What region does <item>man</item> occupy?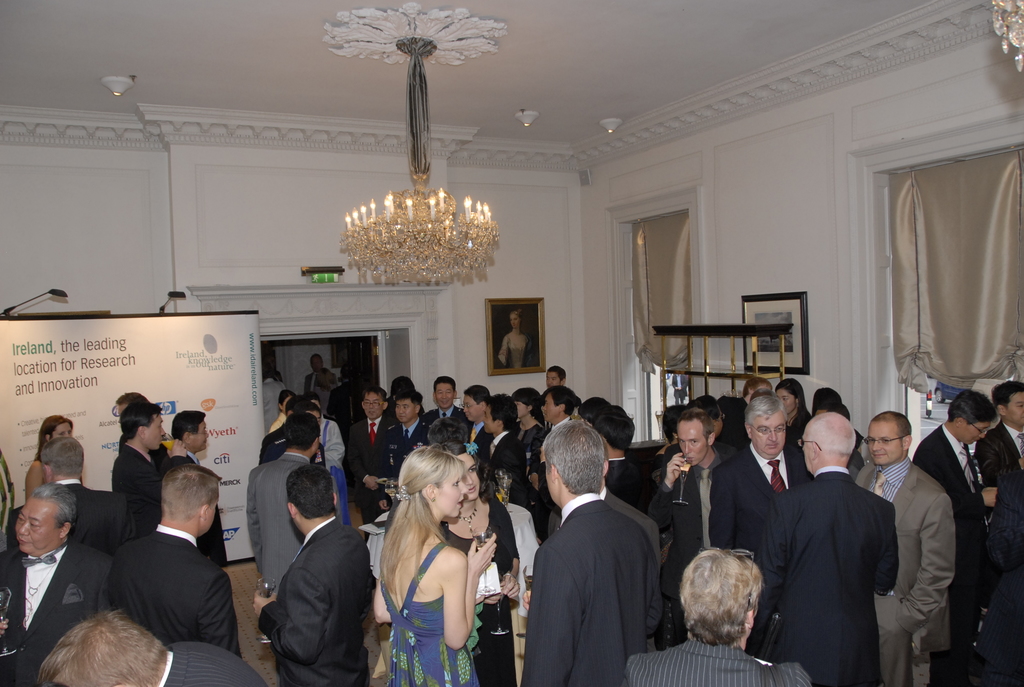
[914, 391, 1001, 686].
